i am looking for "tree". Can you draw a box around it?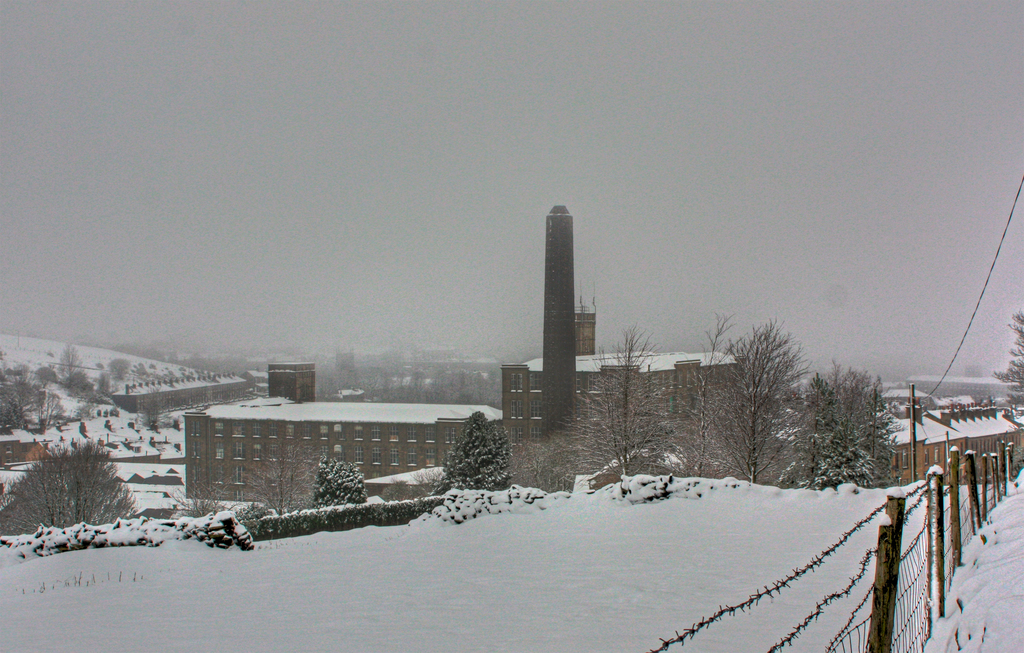
Sure, the bounding box is select_region(308, 453, 370, 510).
